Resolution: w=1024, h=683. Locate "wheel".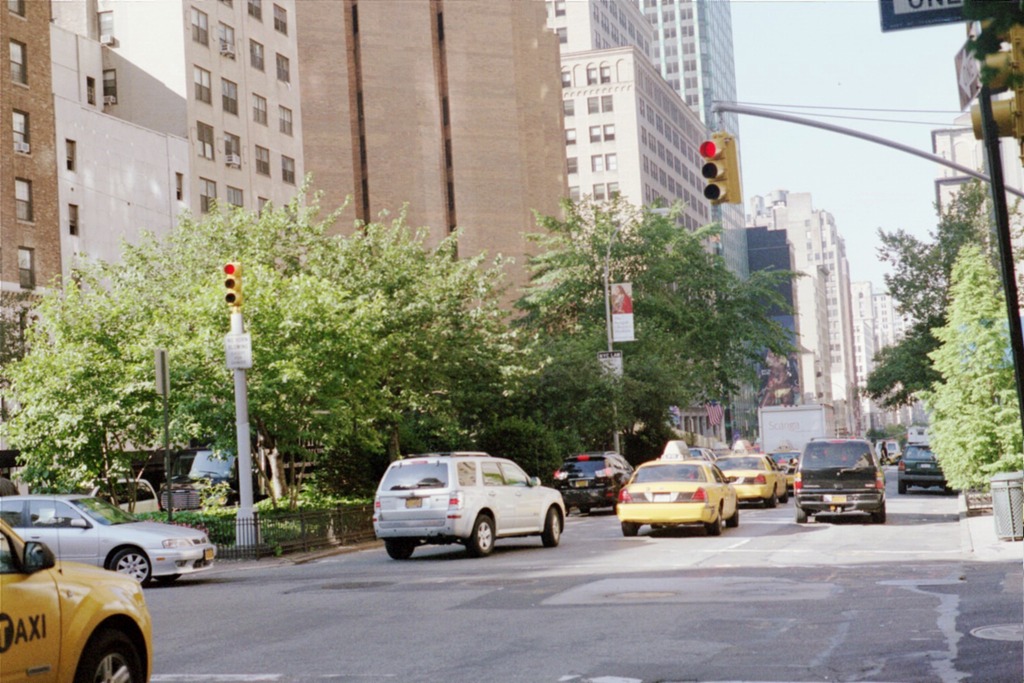
{"left": 541, "top": 509, "right": 561, "bottom": 550}.
